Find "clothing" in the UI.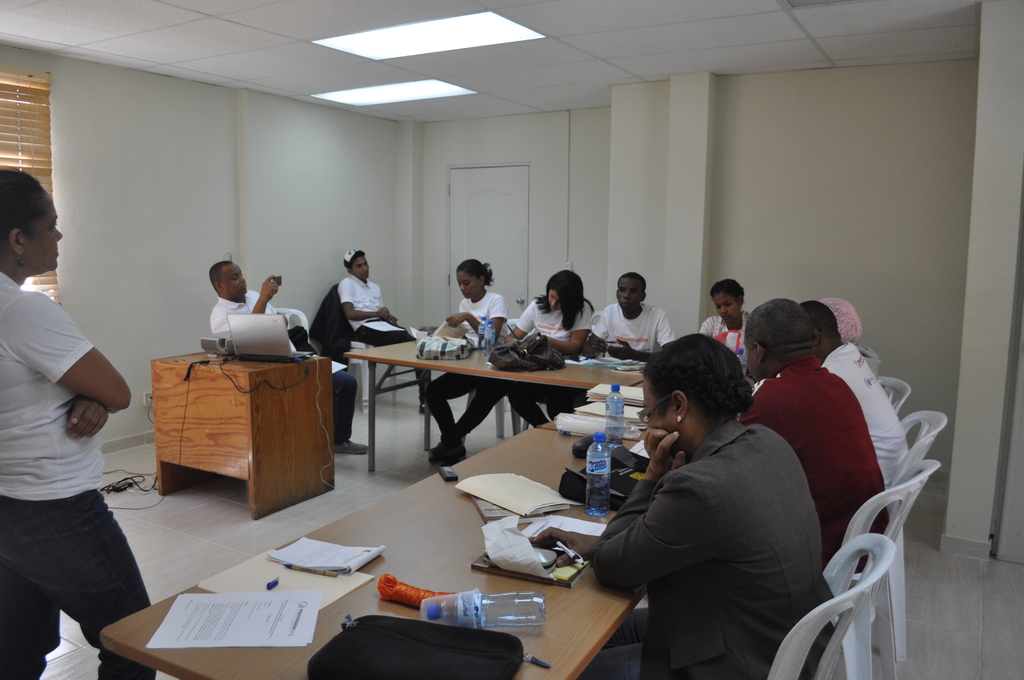
UI element at <box>0,267,155,679</box>.
